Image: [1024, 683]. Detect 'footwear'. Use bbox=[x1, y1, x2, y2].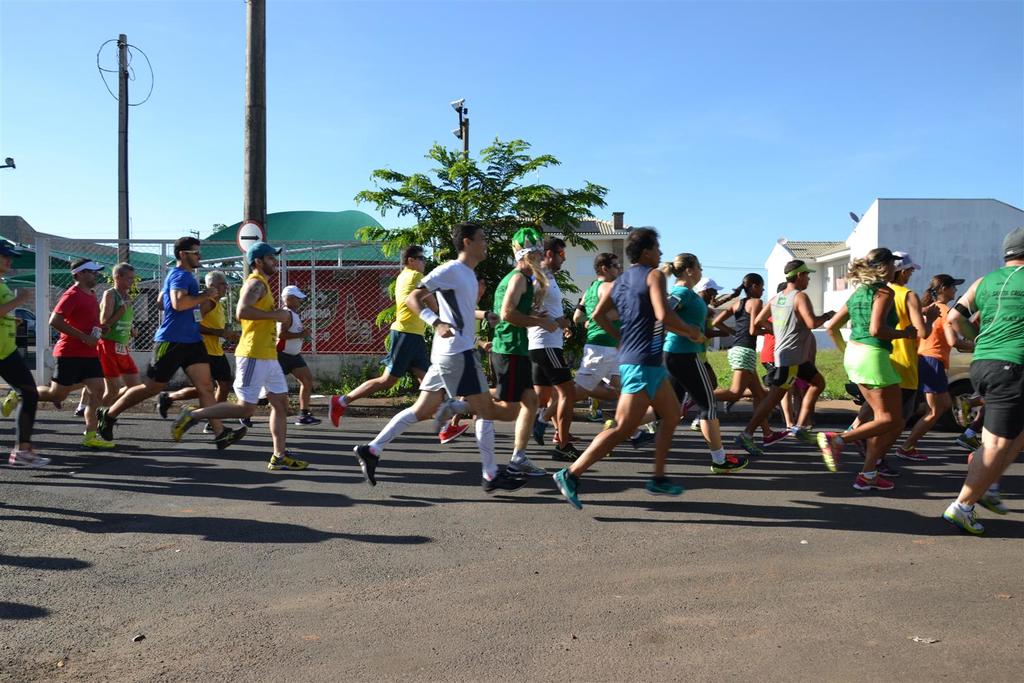
bbox=[72, 403, 87, 420].
